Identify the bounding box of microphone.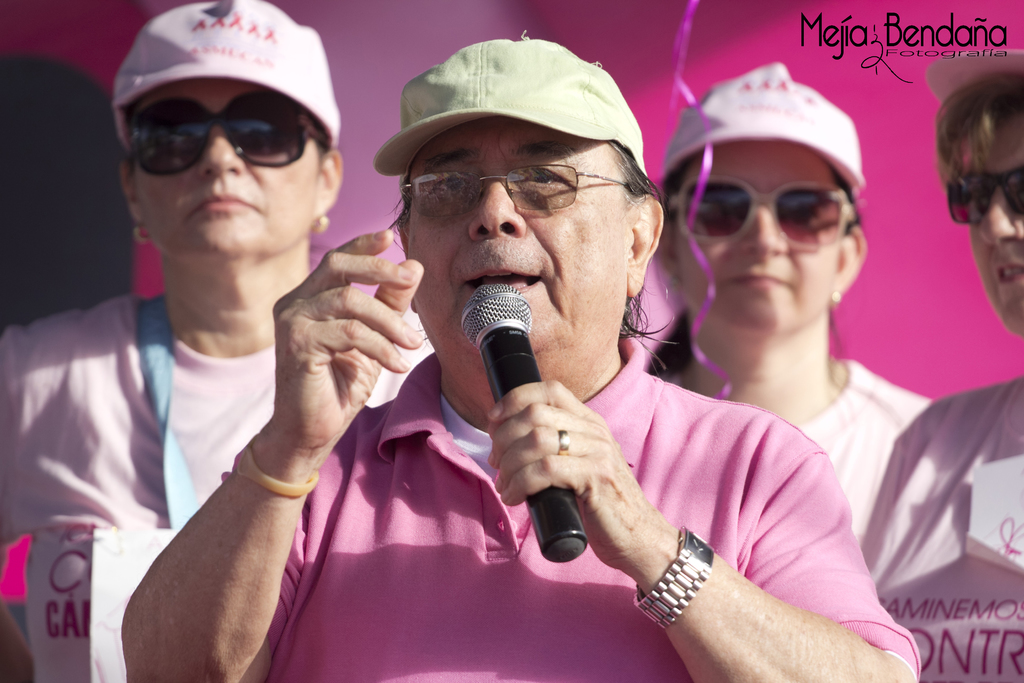
rect(455, 281, 557, 567).
